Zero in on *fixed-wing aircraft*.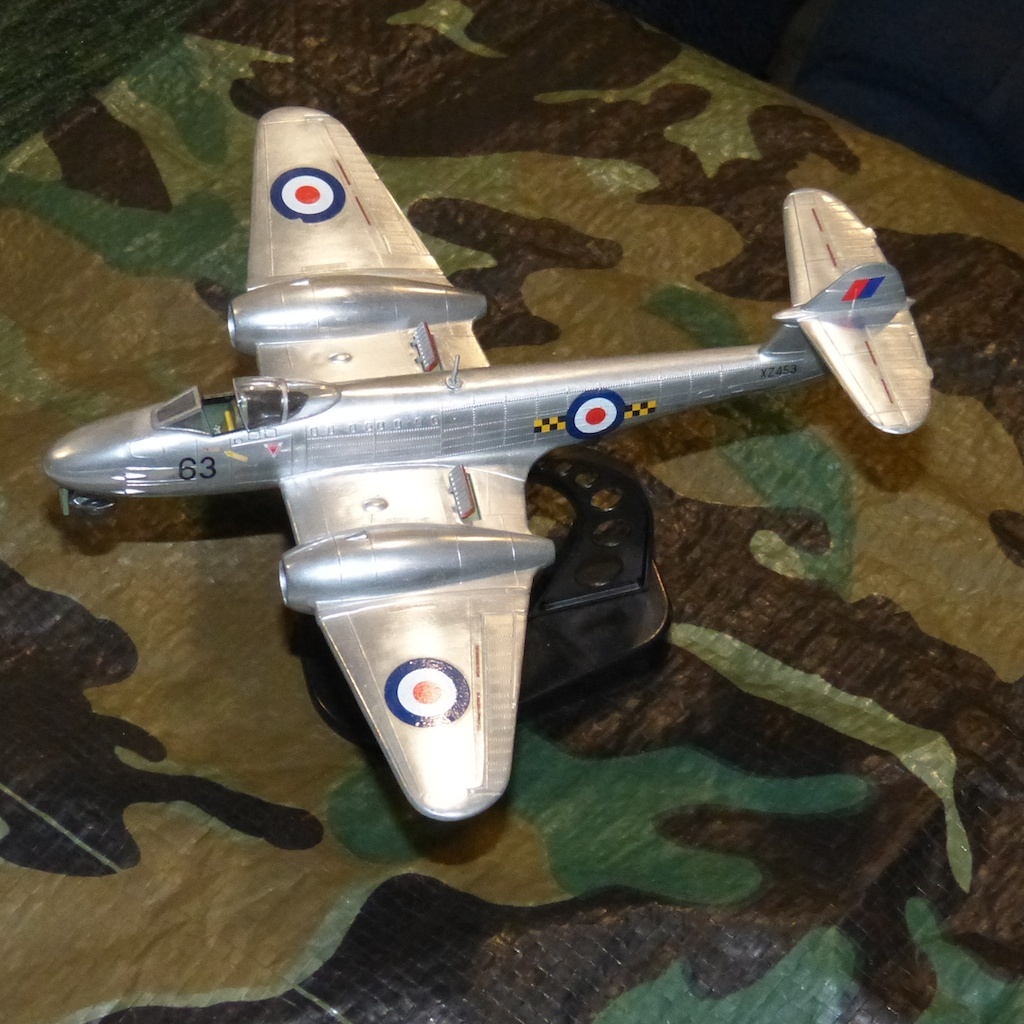
Zeroed in: <box>40,105,926,825</box>.
